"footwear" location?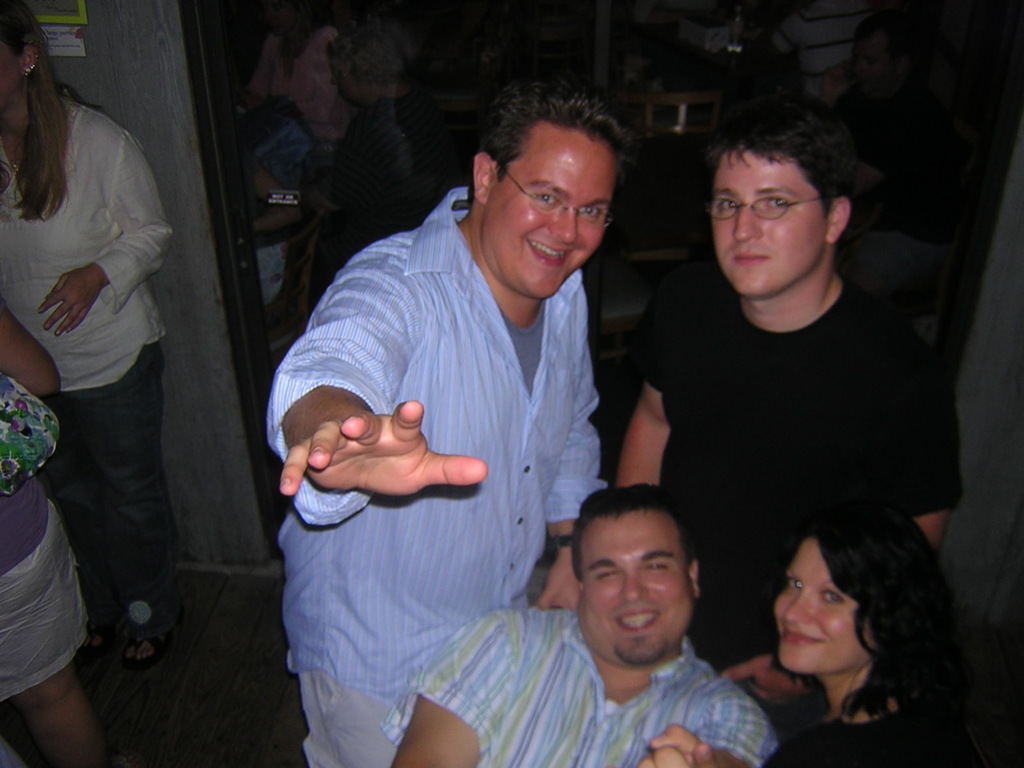
box(130, 586, 174, 662)
